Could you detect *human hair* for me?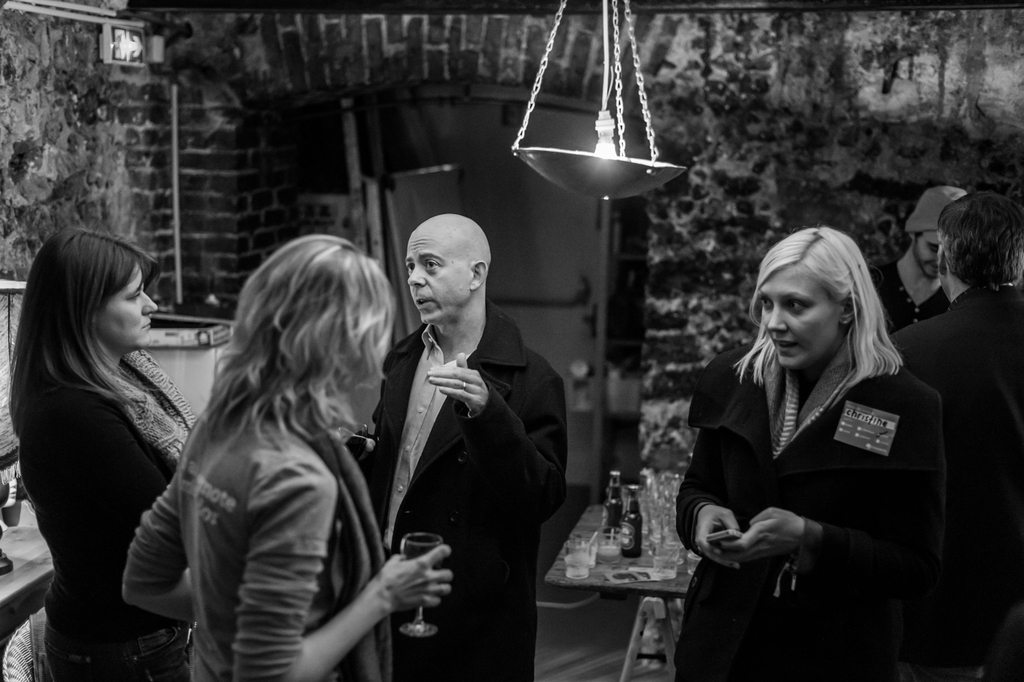
Detection result: Rect(753, 223, 900, 400).
